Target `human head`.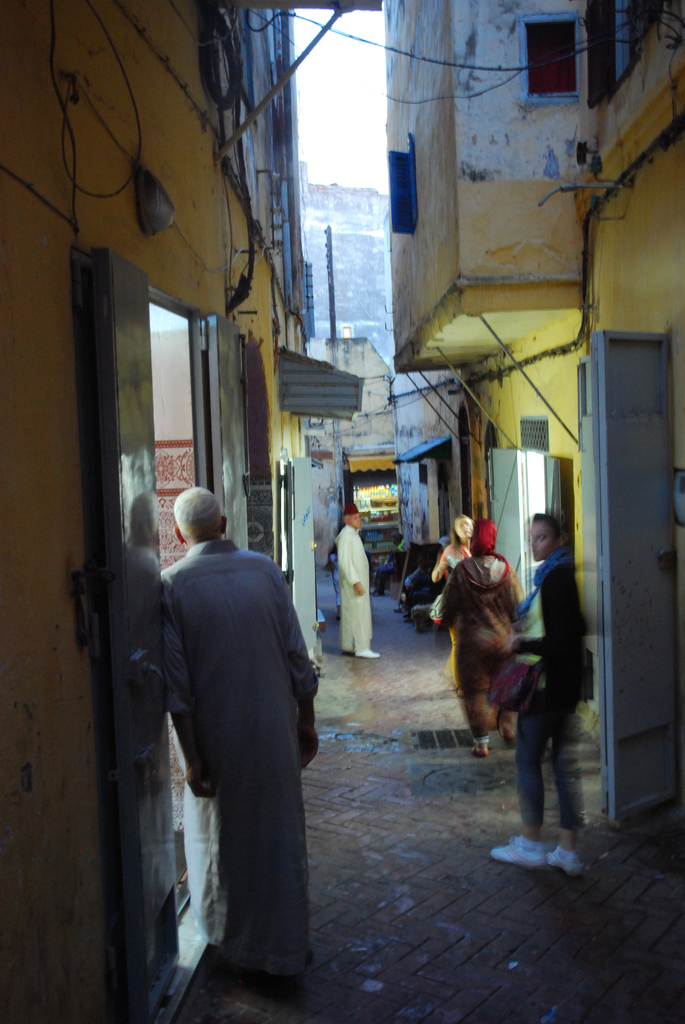
Target region: (left=524, top=516, right=563, bottom=560).
